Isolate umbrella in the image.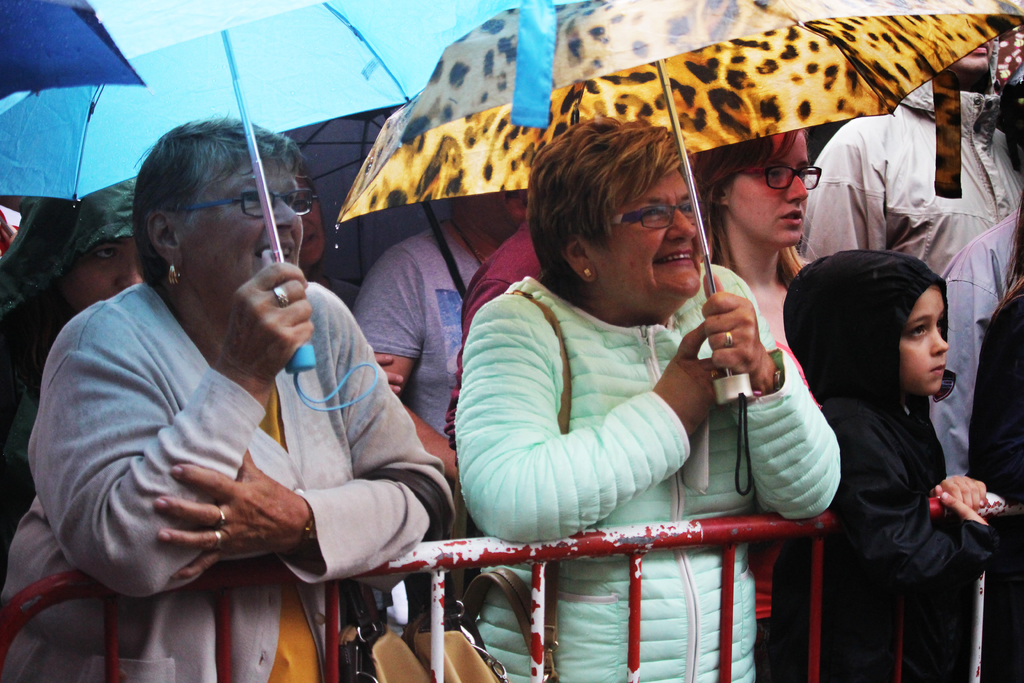
Isolated region: x1=284 y1=103 x2=465 y2=300.
